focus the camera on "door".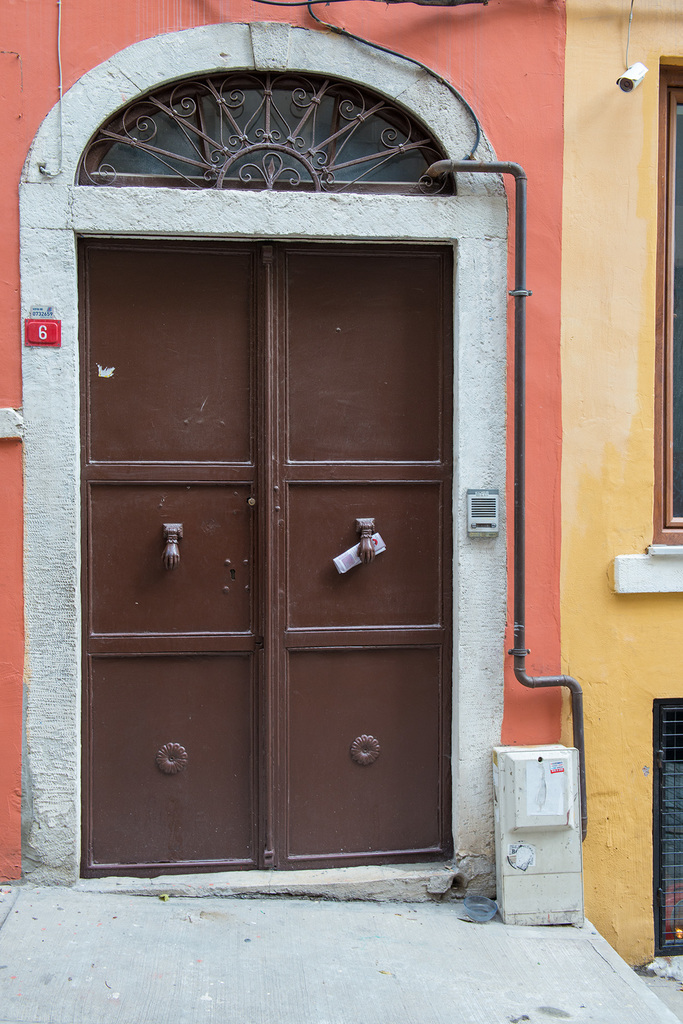
Focus region: [77,239,259,877].
